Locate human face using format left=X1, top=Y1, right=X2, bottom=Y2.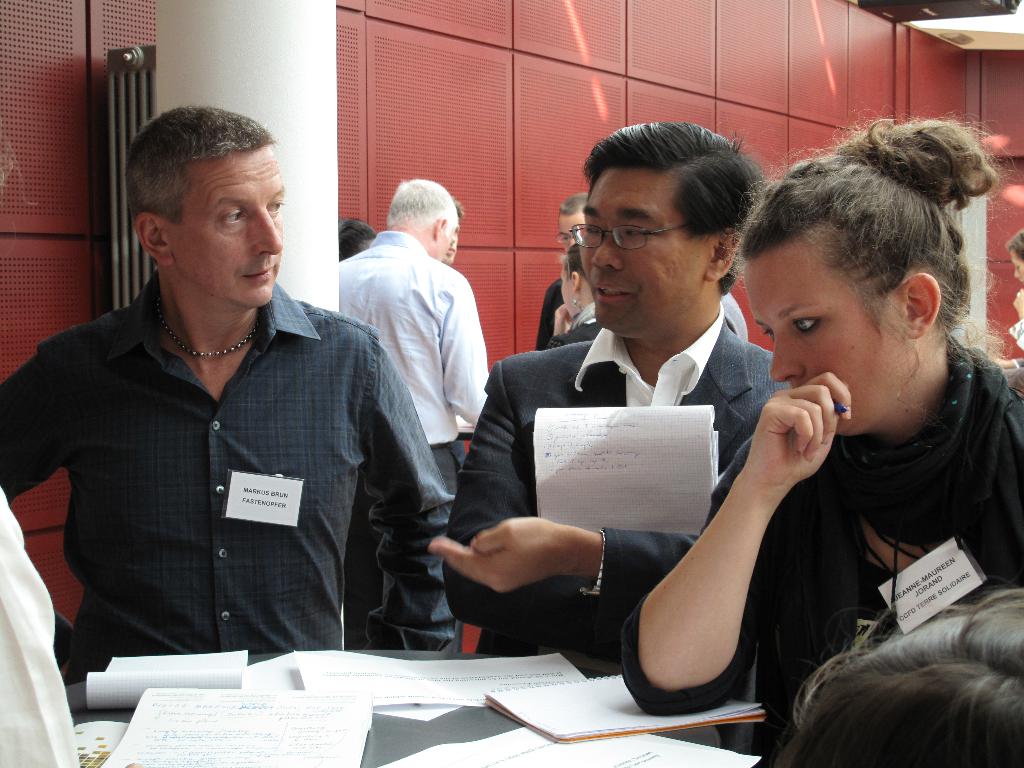
left=586, top=178, right=714, bottom=326.
